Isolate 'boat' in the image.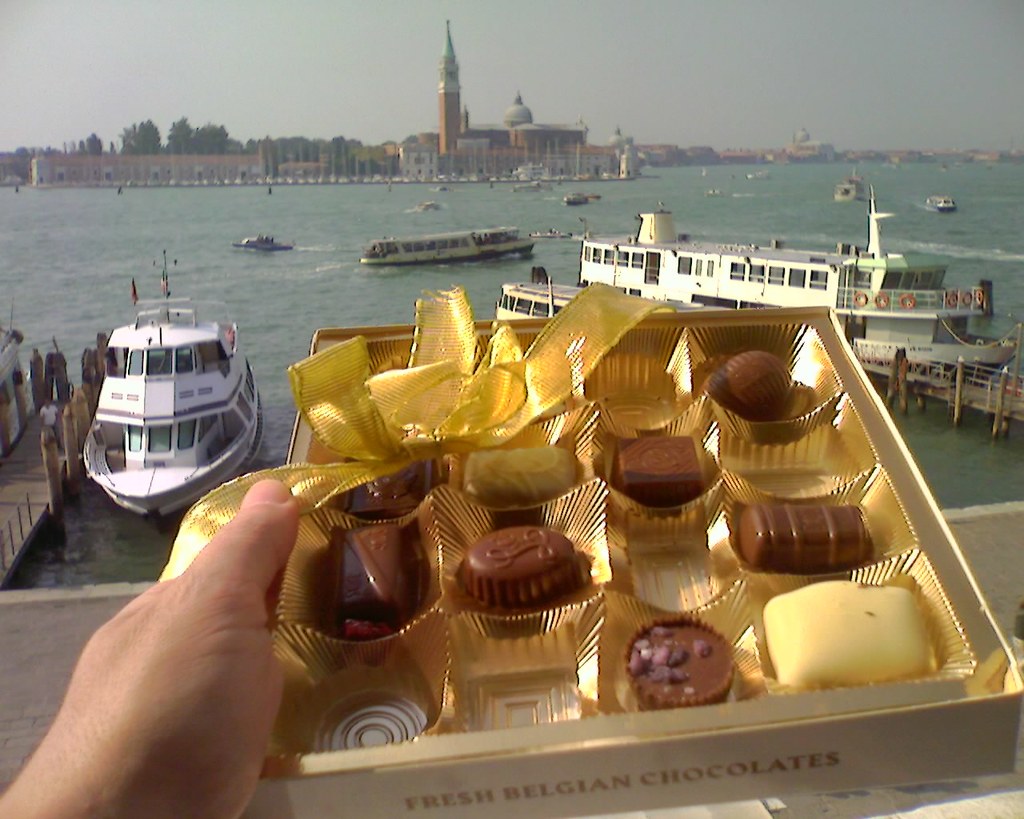
Isolated region: bbox=[236, 234, 294, 254].
